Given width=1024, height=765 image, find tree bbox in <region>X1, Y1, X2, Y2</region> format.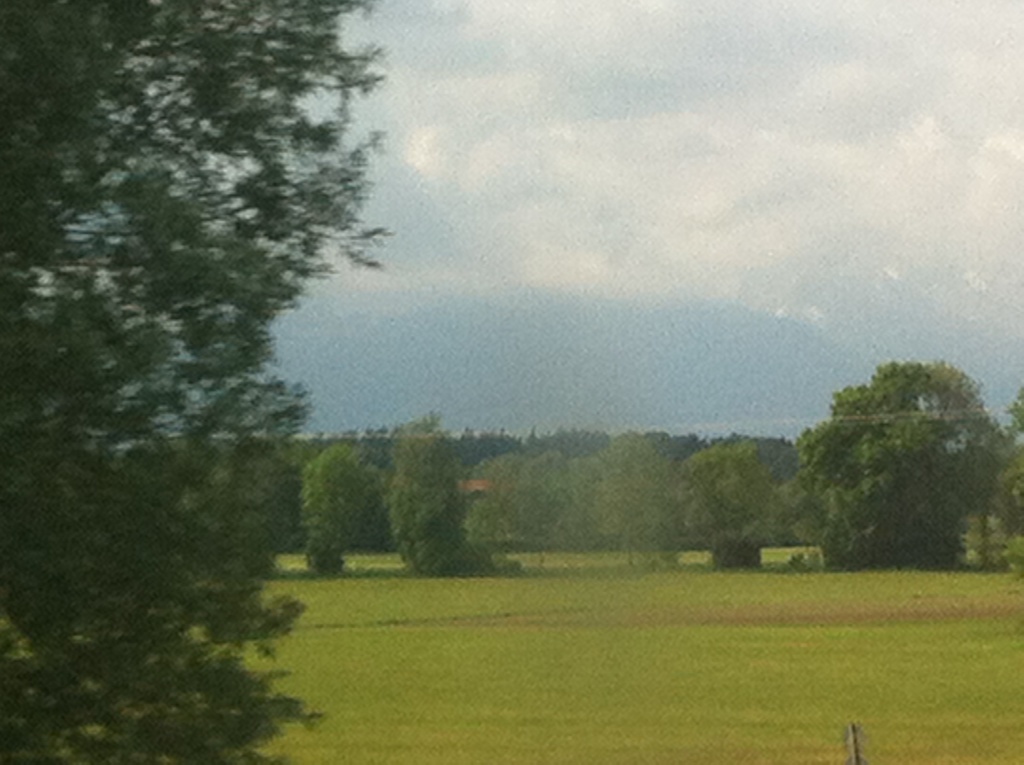
<region>794, 341, 1006, 574</region>.
